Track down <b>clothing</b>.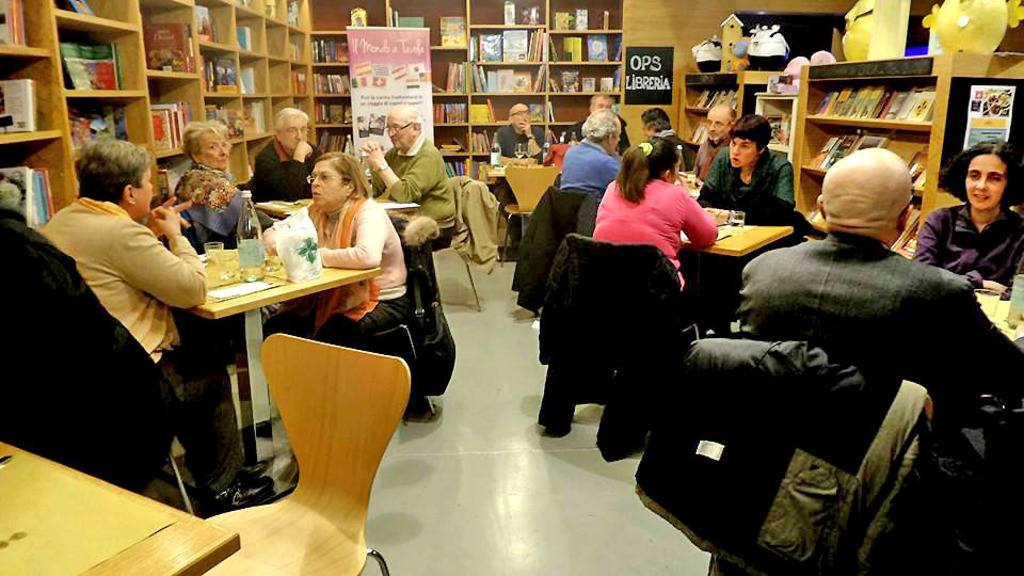
Tracked to <bbox>31, 193, 249, 494</bbox>.
